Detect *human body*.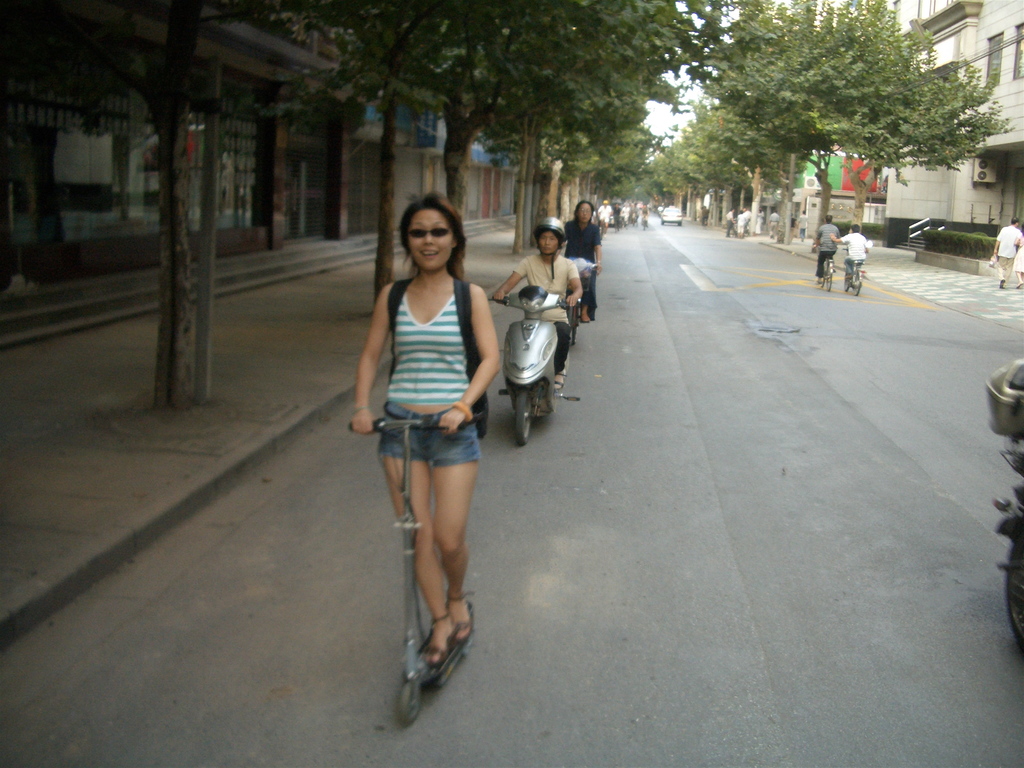
Detected at left=495, top=214, right=580, bottom=390.
